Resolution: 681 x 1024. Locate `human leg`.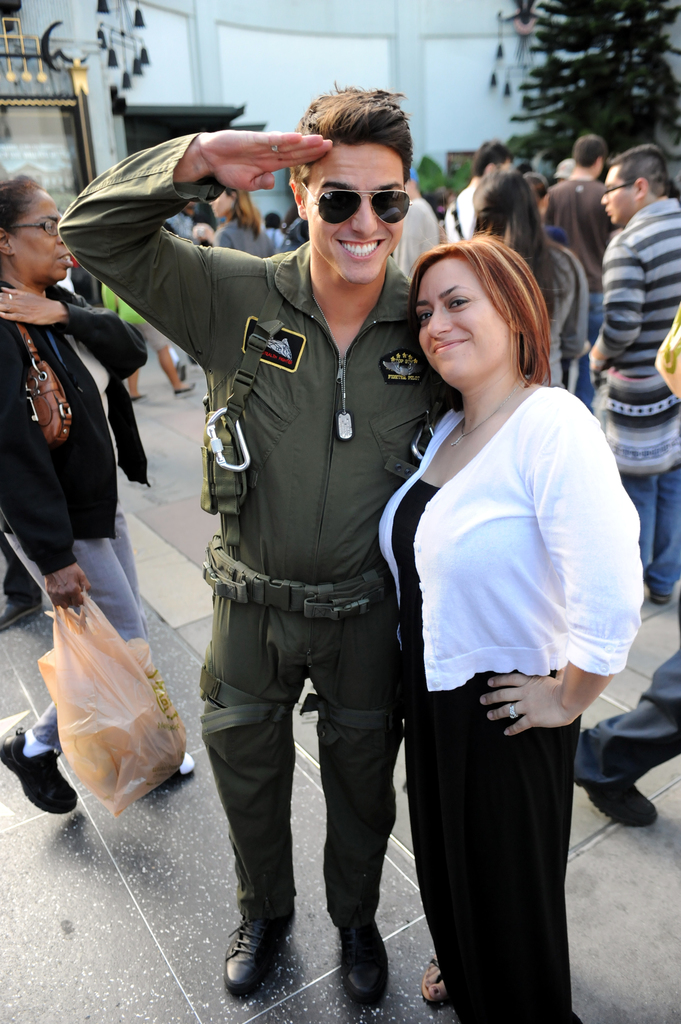
<bbox>408, 636, 462, 1008</bbox>.
